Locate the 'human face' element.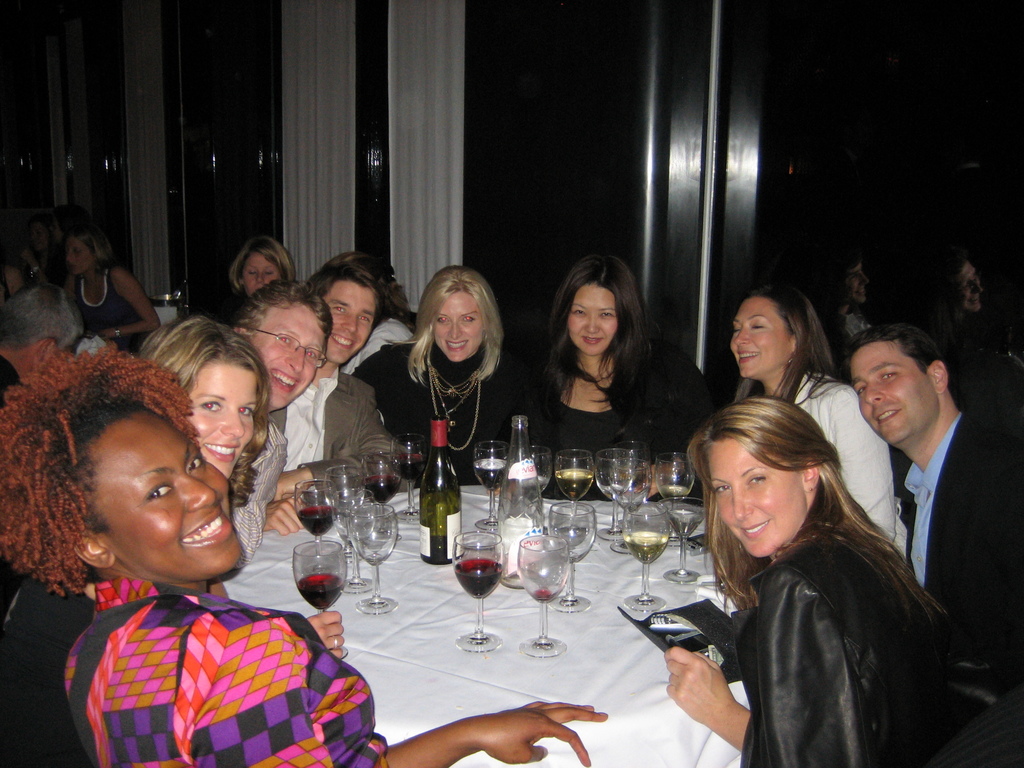
Element bbox: 959 259 991 312.
